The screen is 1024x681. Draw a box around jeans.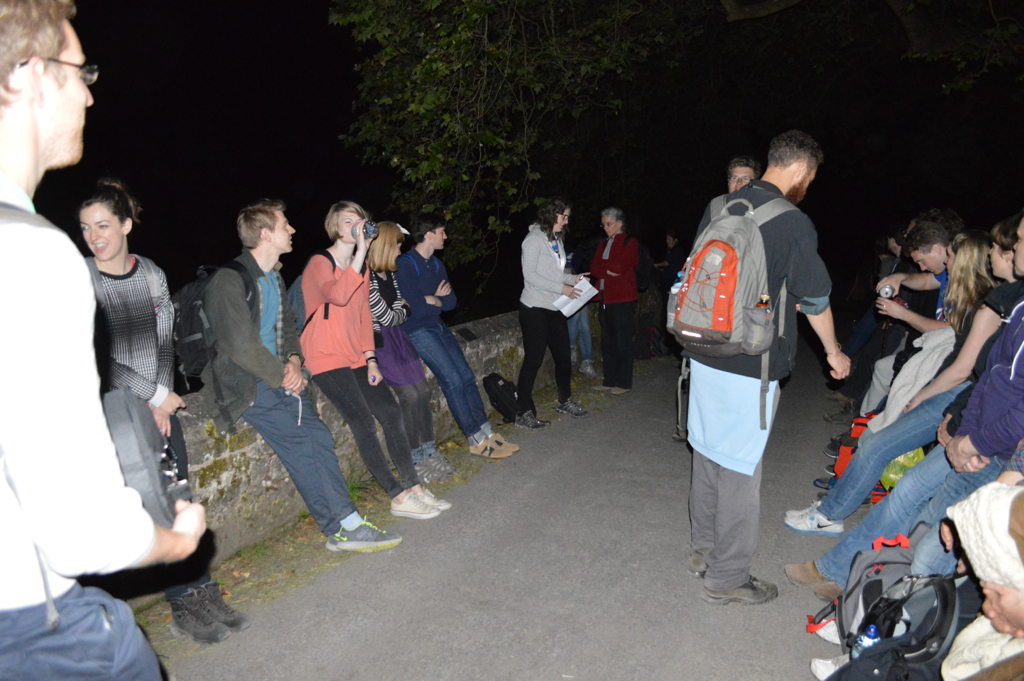
x1=817 y1=442 x2=1004 y2=585.
